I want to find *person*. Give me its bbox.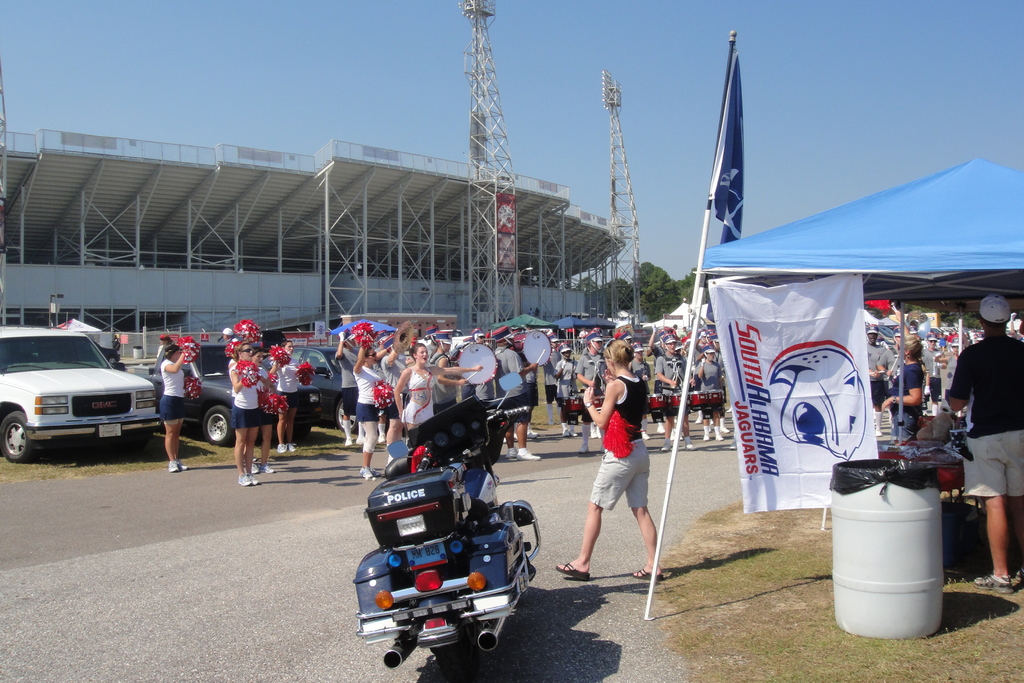
bbox=(947, 295, 1023, 601).
